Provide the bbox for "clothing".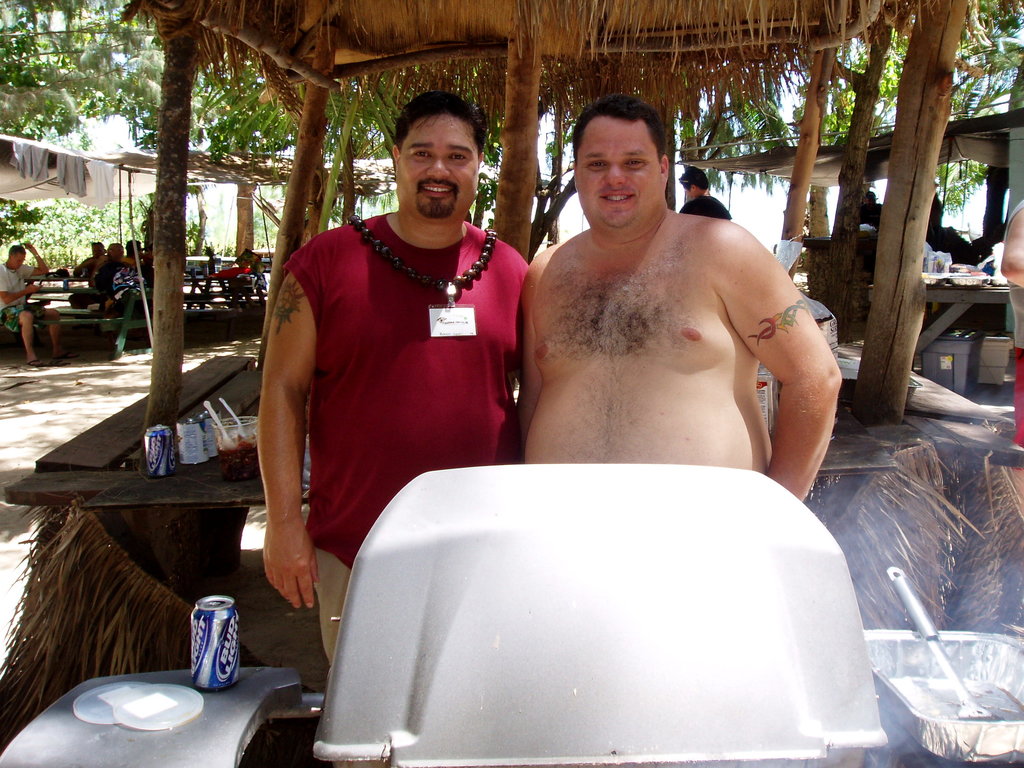
x1=858 y1=204 x2=884 y2=229.
